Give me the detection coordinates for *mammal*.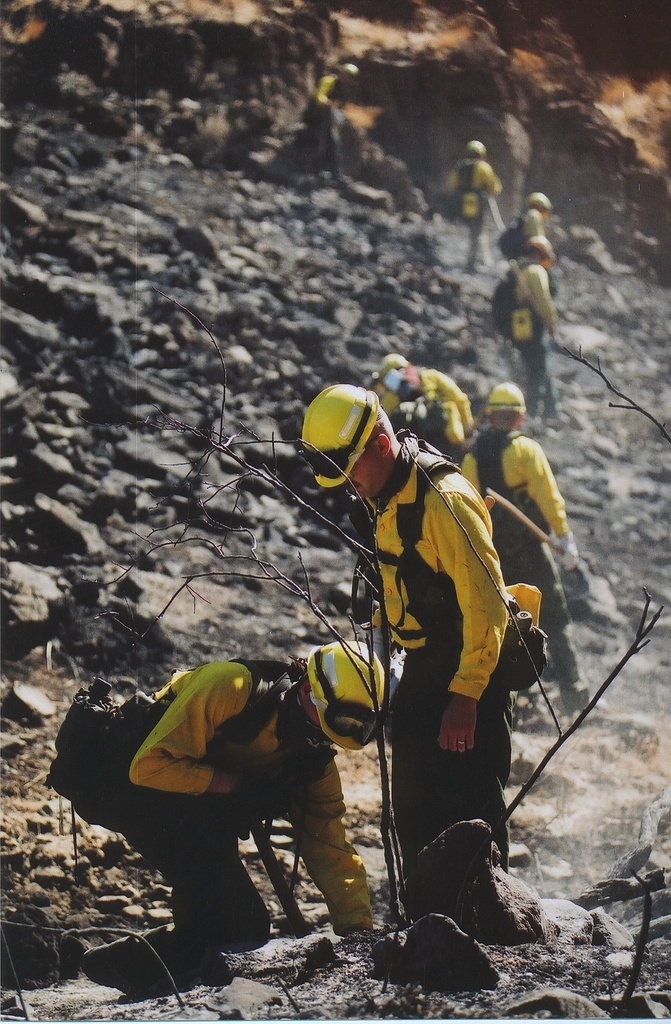
303, 380, 510, 877.
